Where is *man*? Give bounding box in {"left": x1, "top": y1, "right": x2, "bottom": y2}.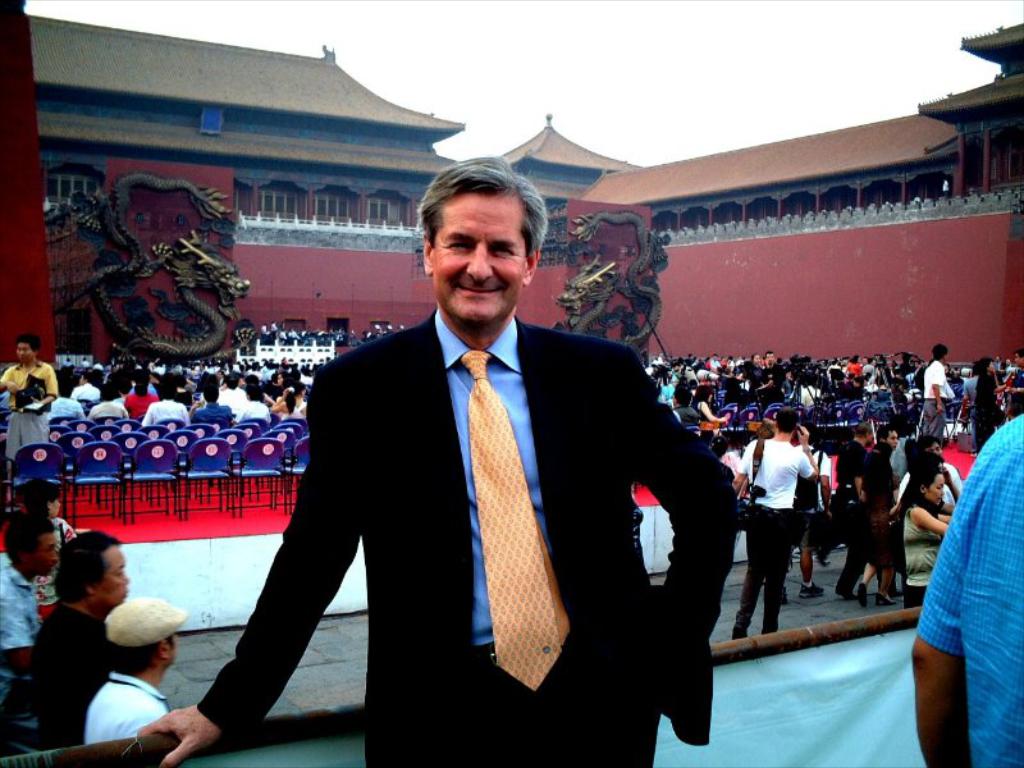
{"left": 35, "top": 538, "right": 143, "bottom": 740}.
